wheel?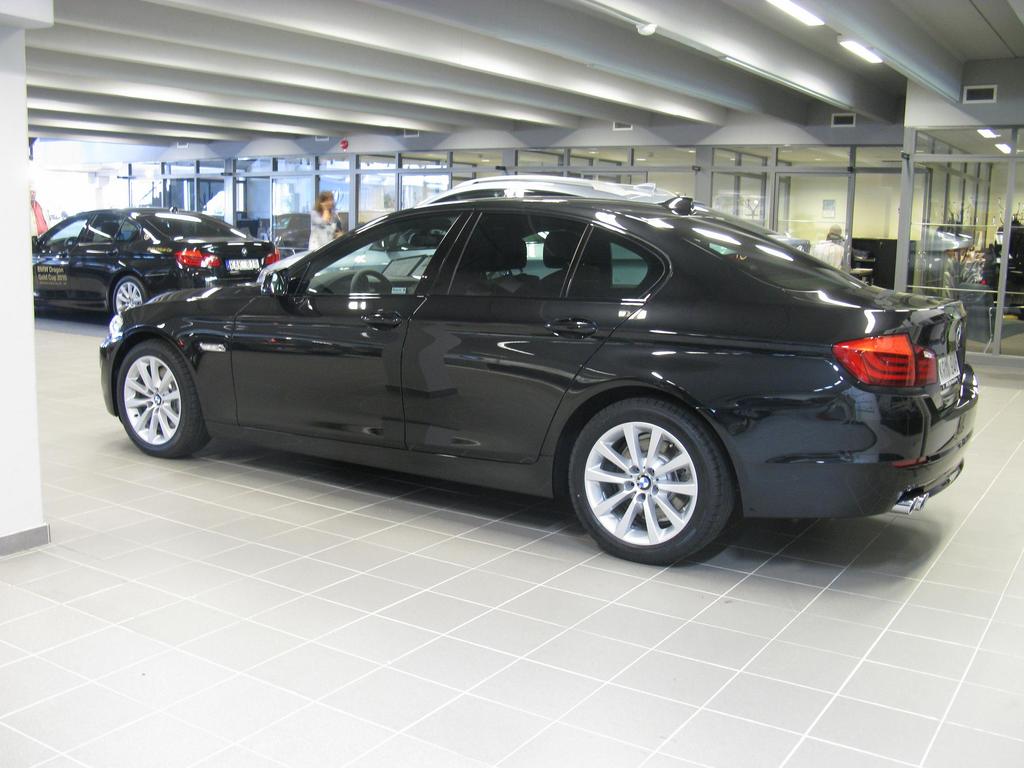
left=559, top=397, right=731, bottom=568
